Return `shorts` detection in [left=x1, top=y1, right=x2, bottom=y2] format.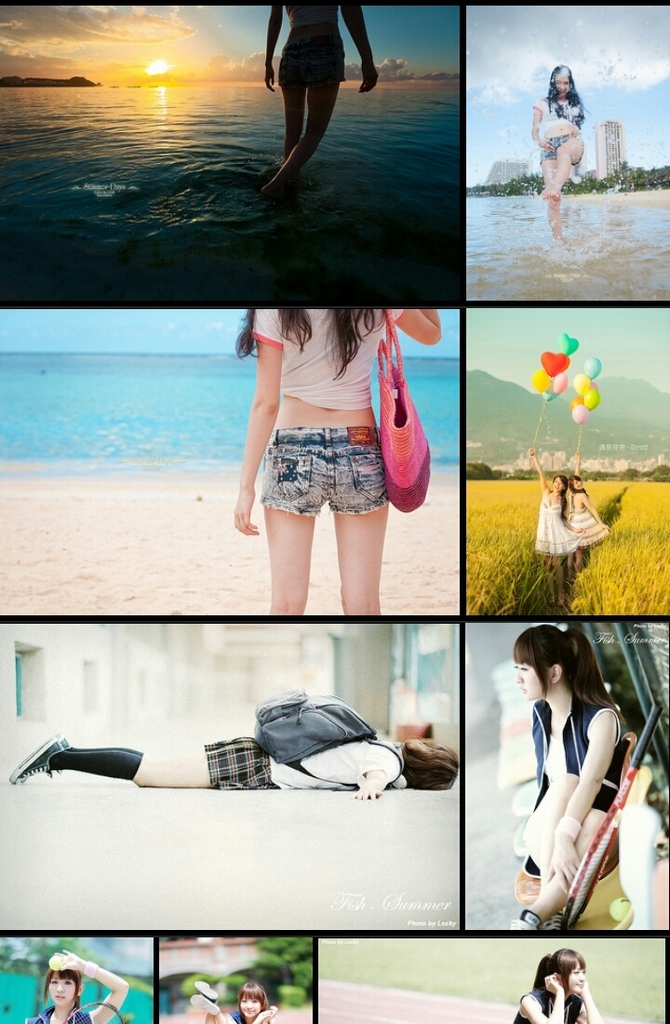
[left=543, top=129, right=585, bottom=163].
